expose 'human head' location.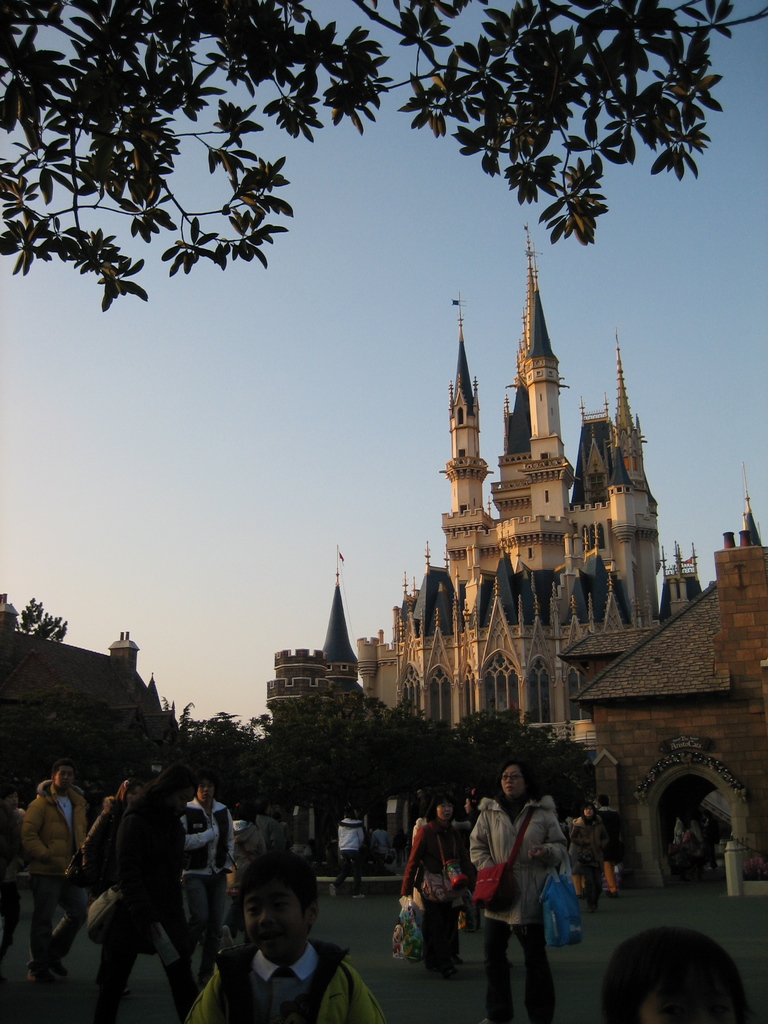
Exposed at locate(604, 930, 753, 1023).
